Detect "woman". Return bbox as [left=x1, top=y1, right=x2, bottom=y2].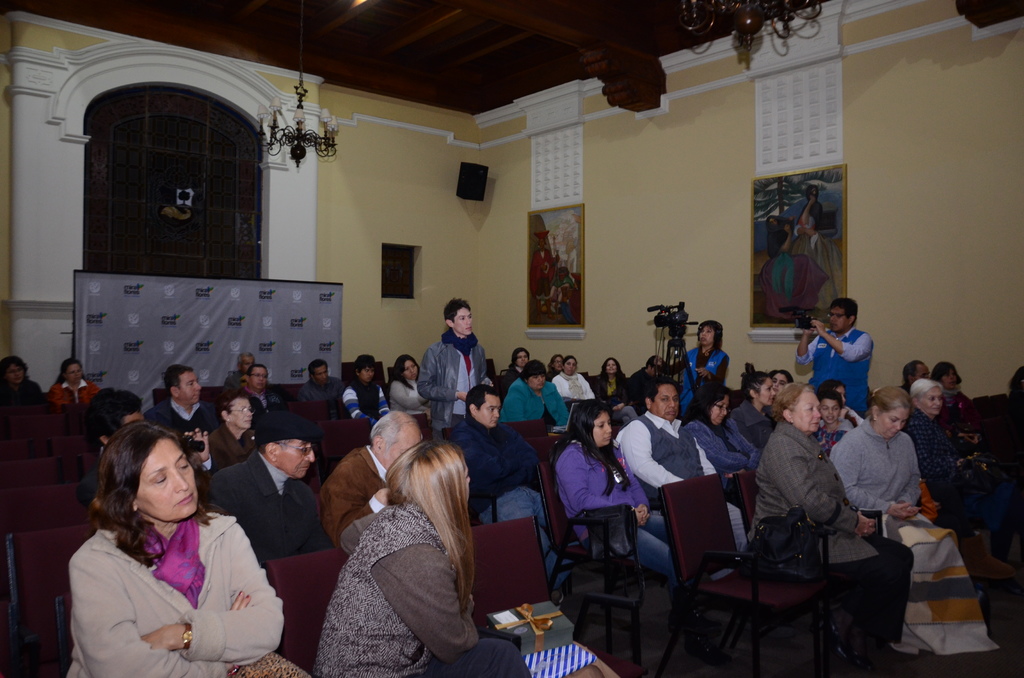
[left=47, top=356, right=101, bottom=411].
